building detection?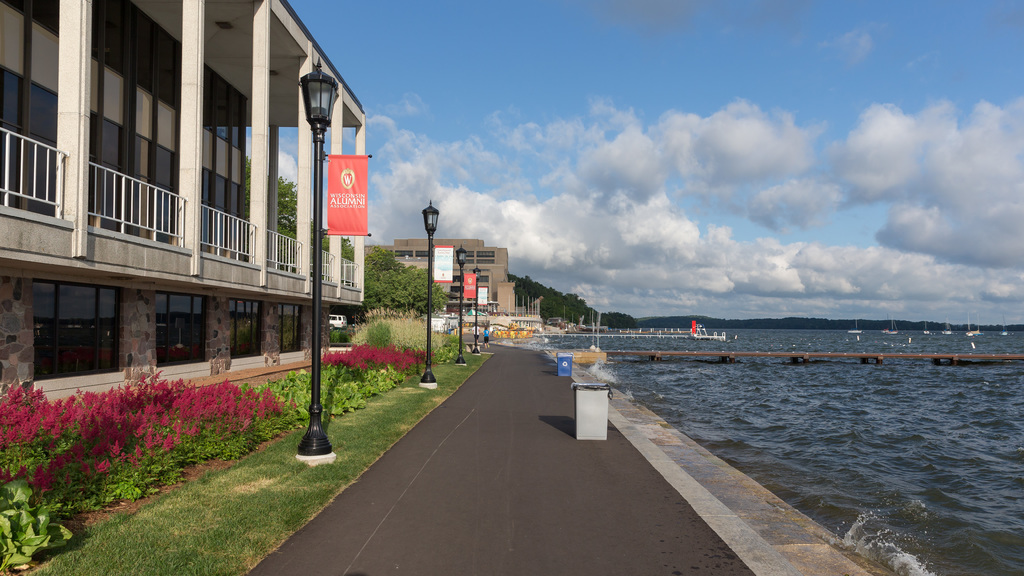
(371, 236, 515, 324)
